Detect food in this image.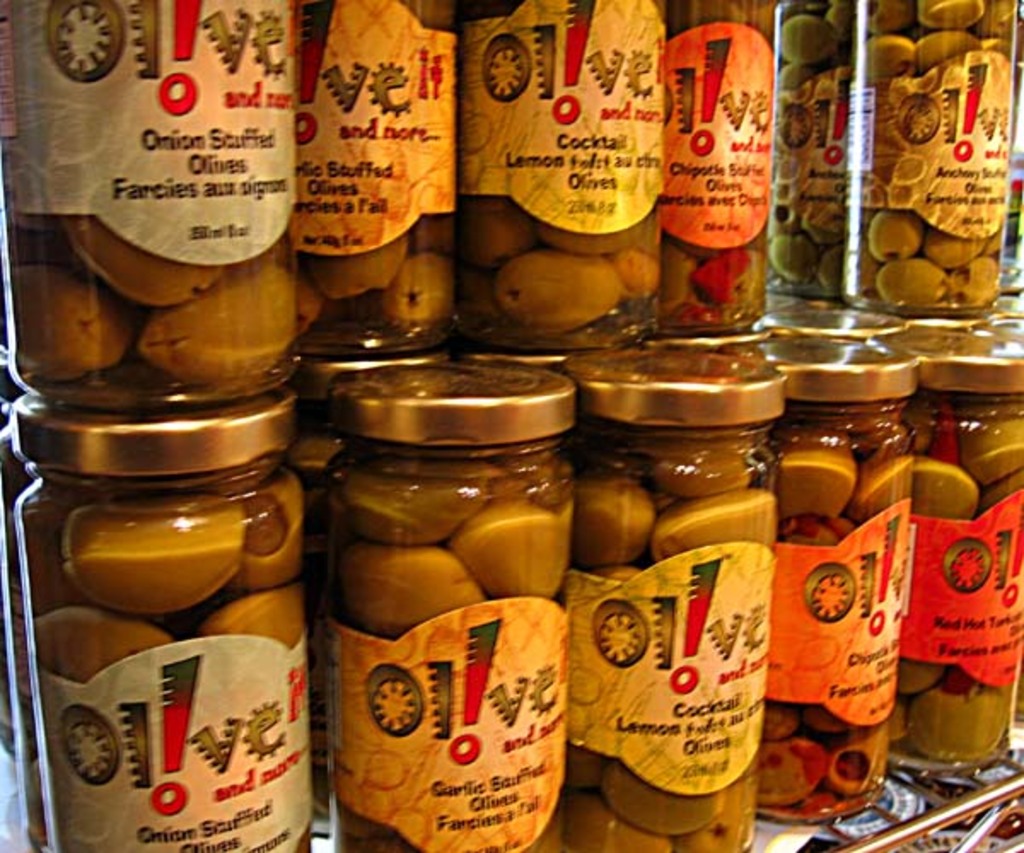
Detection: {"left": 488, "top": 244, "right": 620, "bottom": 334}.
